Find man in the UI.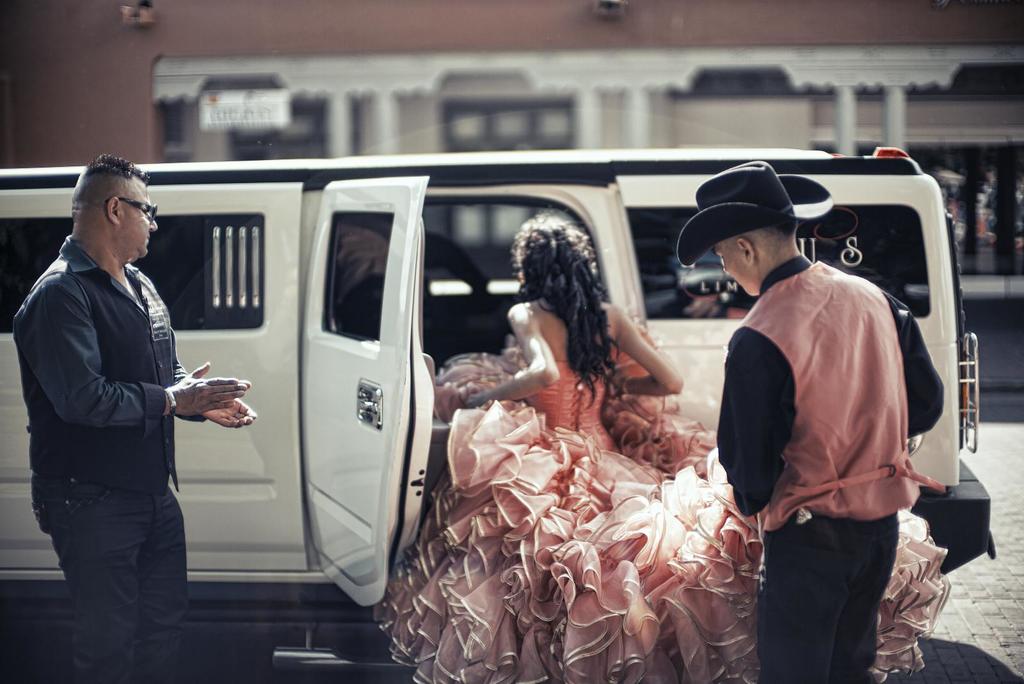
UI element at 696 163 955 669.
